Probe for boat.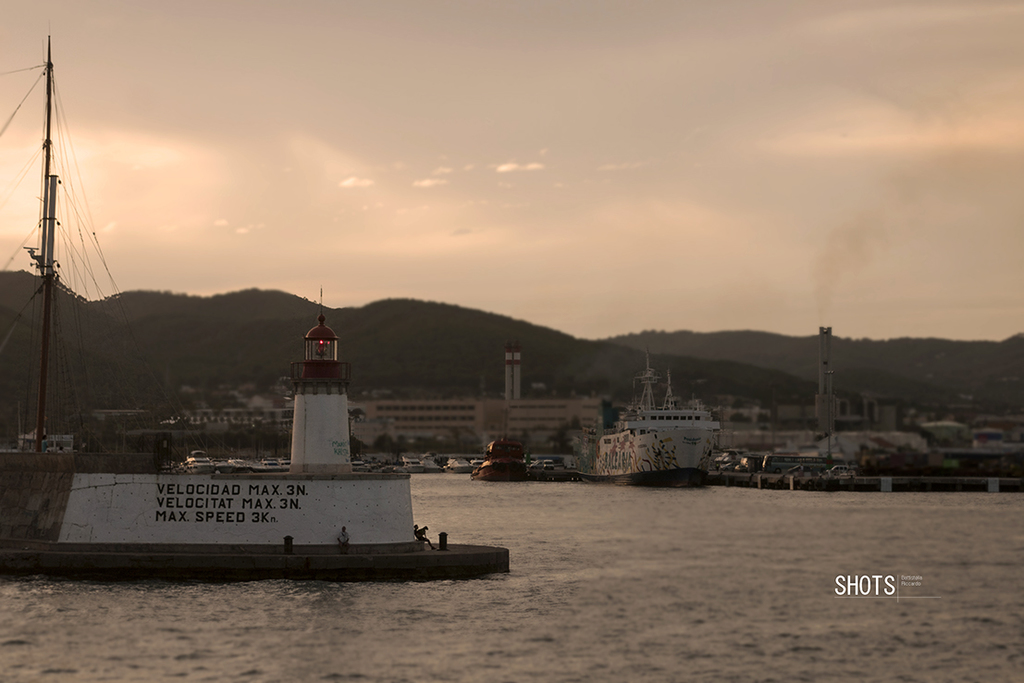
Probe result: locate(0, 36, 508, 583).
